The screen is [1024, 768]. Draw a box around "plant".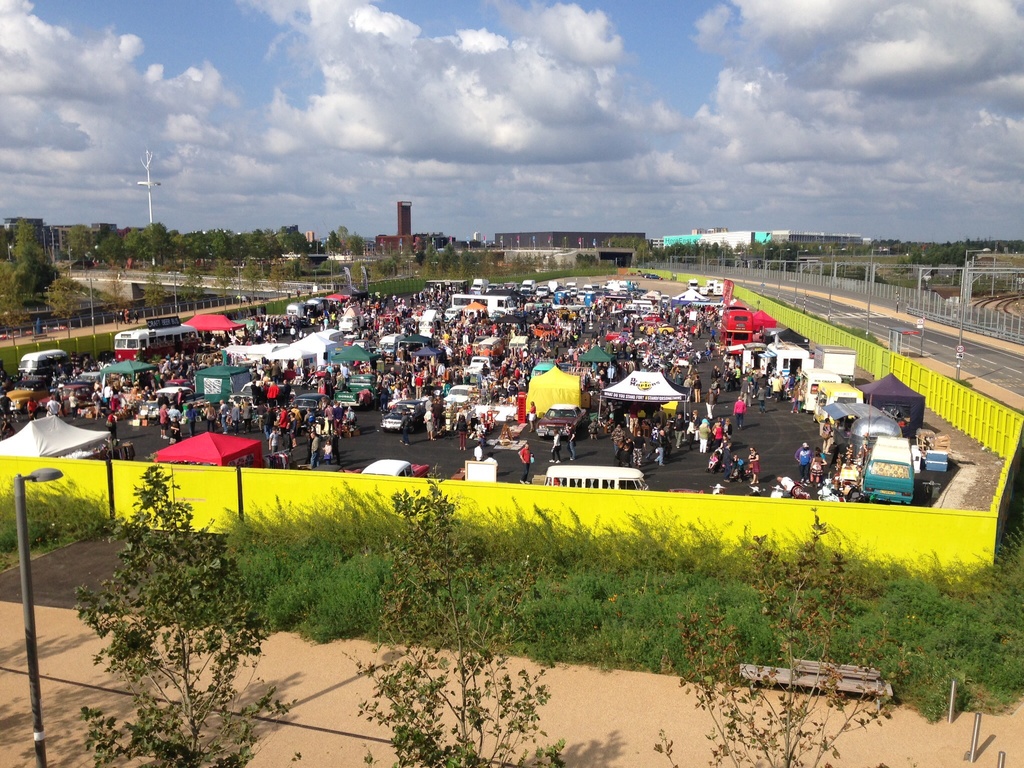
x1=961 y1=502 x2=1023 y2=710.
